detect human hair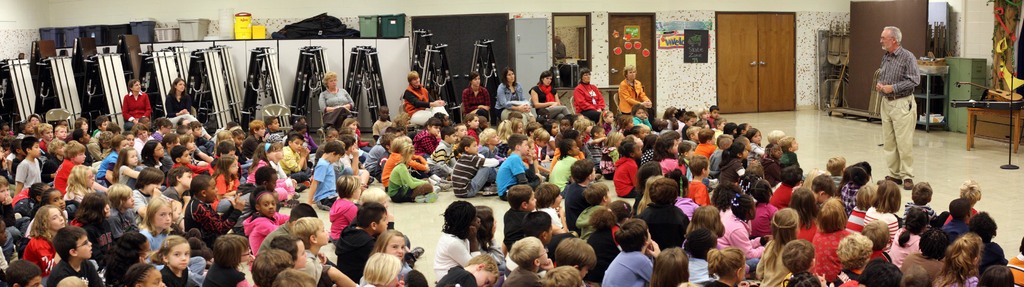
bbox(155, 229, 192, 255)
